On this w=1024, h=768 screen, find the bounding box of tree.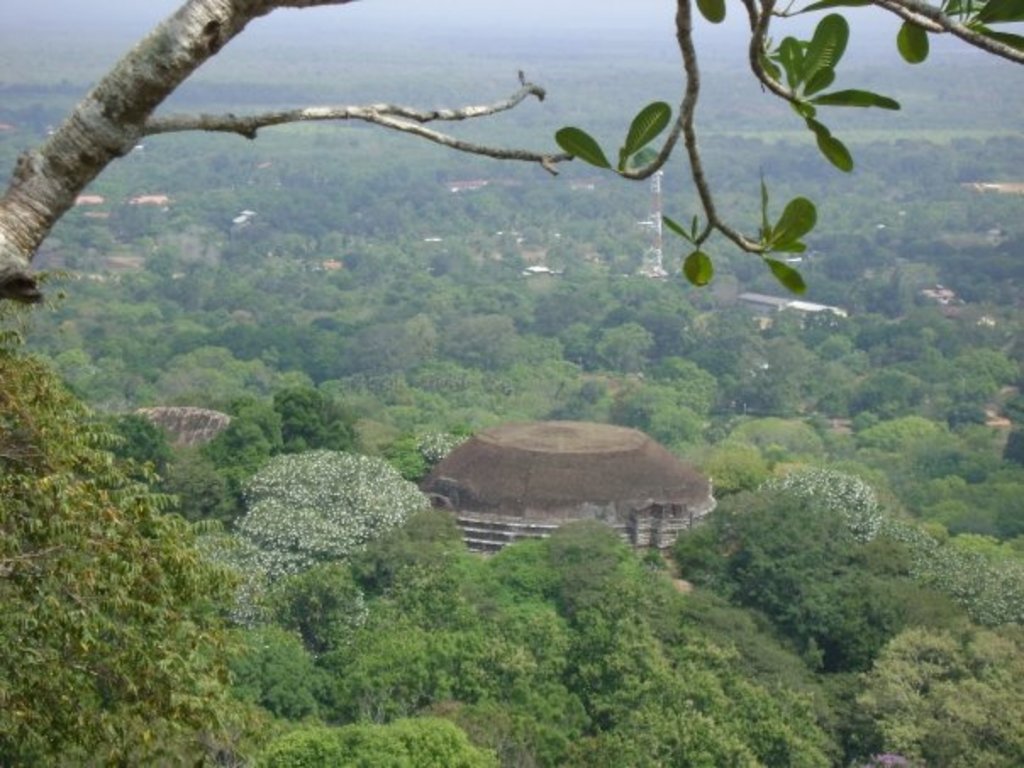
Bounding box: (0, 334, 237, 766).
